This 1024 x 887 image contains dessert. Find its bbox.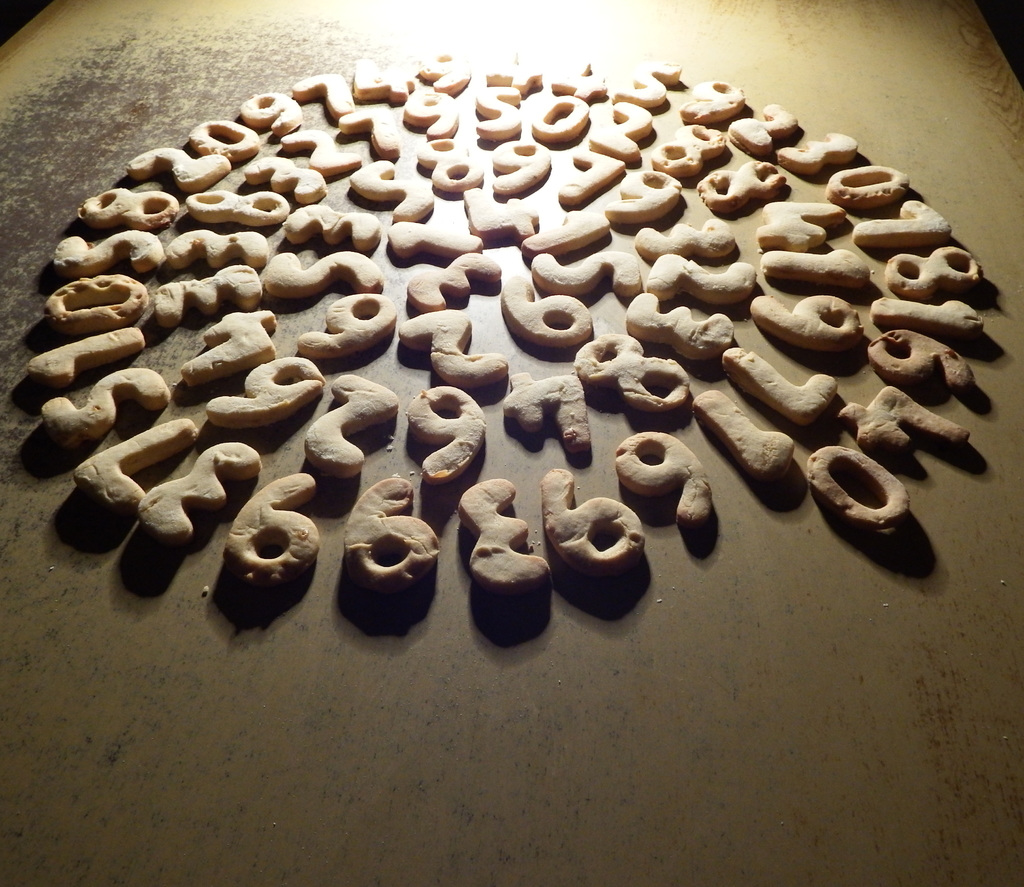
[x1=554, y1=58, x2=609, y2=100].
